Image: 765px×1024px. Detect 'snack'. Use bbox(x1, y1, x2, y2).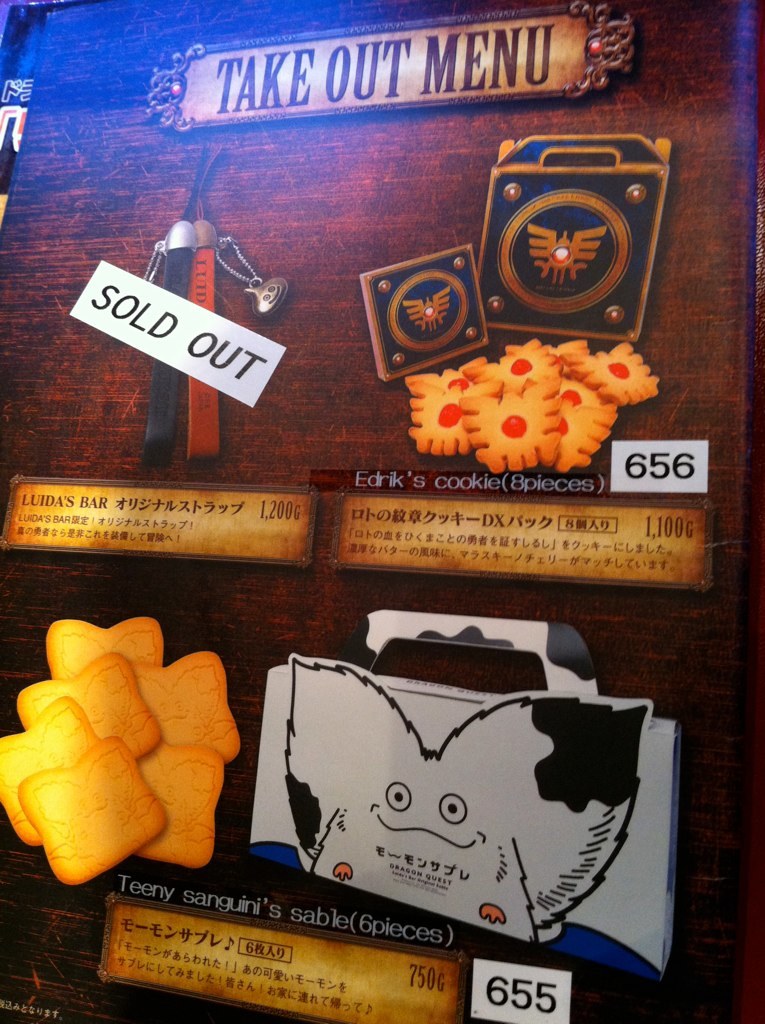
bbox(566, 341, 666, 408).
